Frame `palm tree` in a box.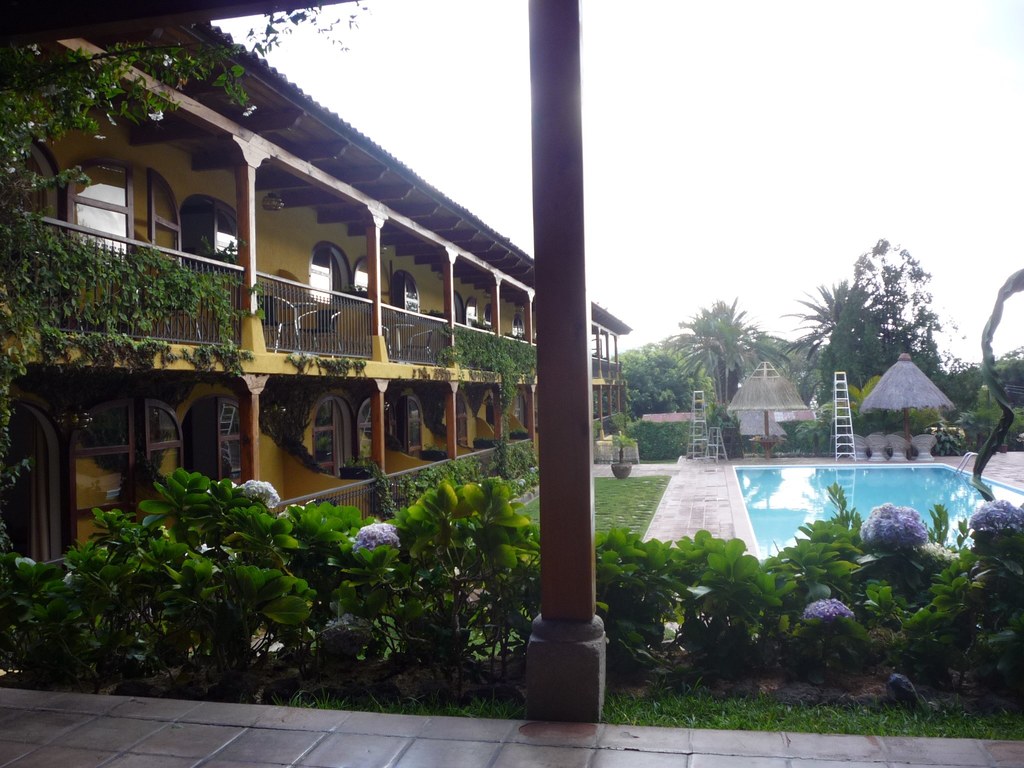
<bbox>813, 268, 872, 381</bbox>.
